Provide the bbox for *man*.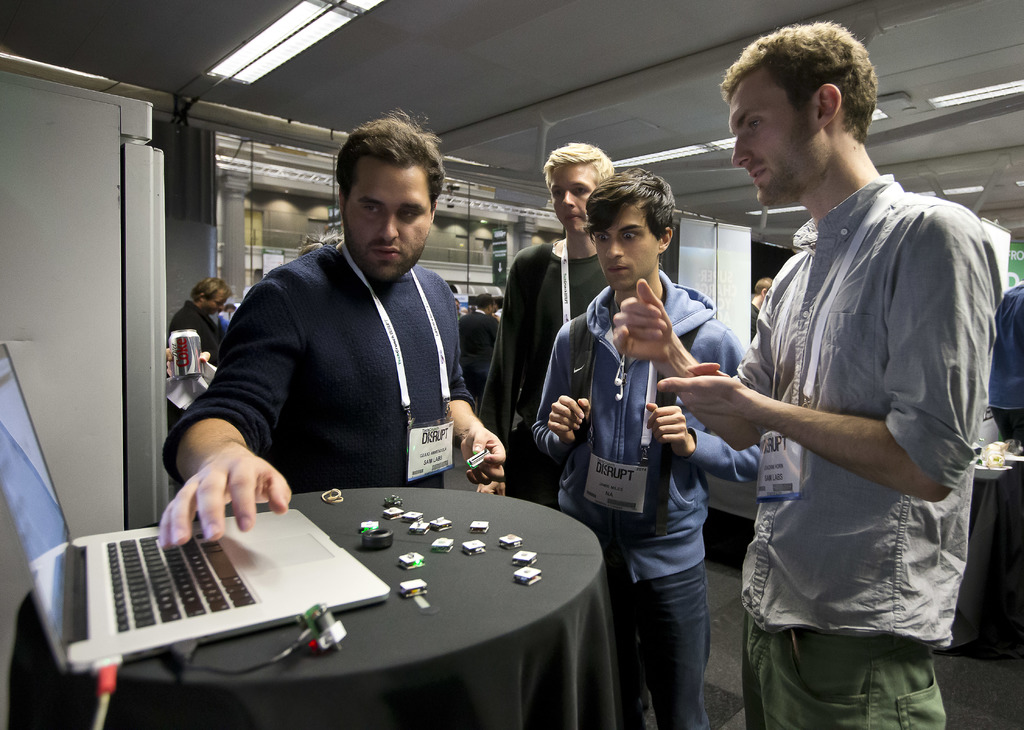
986, 282, 1023, 438.
